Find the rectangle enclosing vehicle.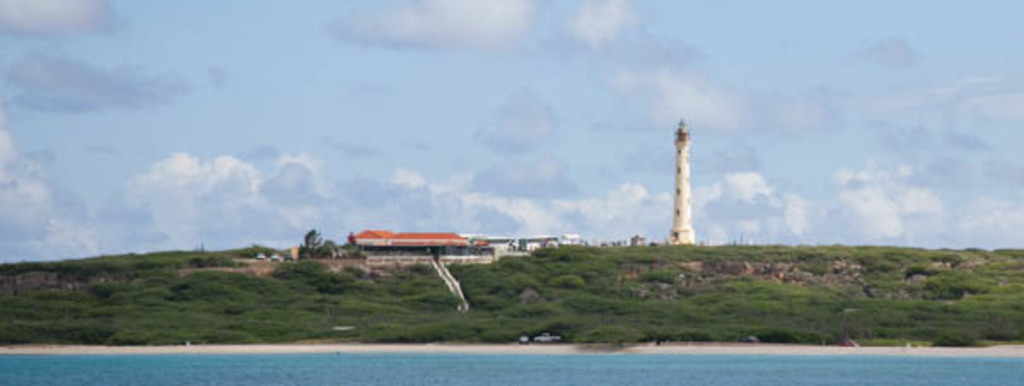
left=534, top=330, right=561, bottom=342.
